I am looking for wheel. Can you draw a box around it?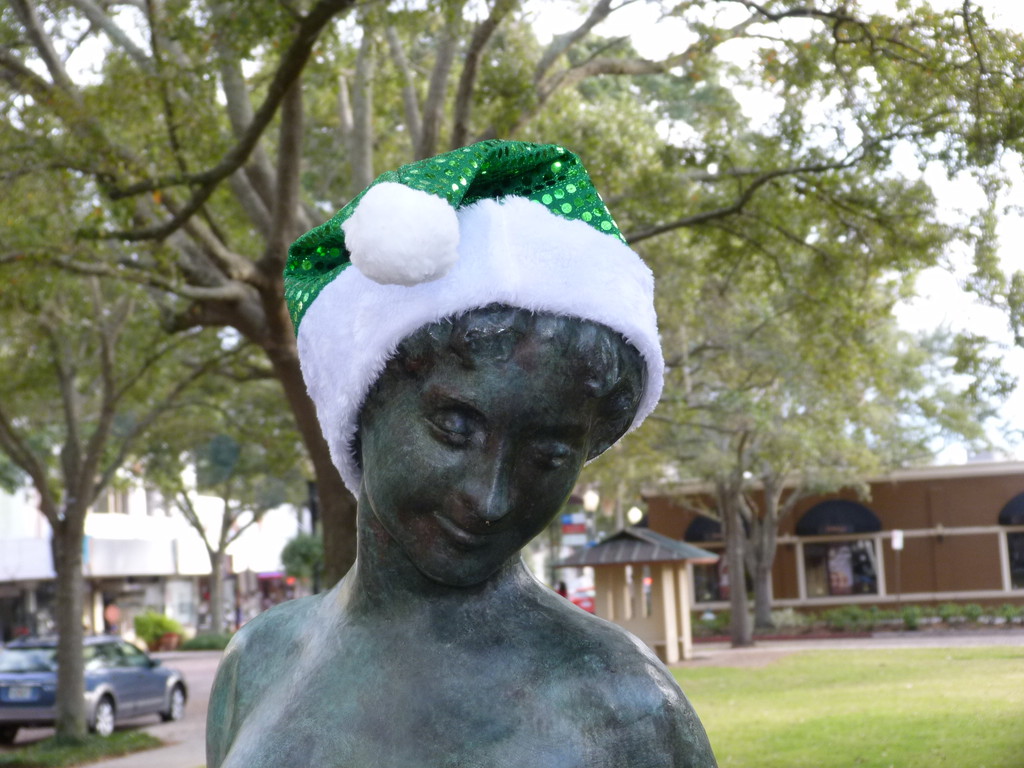
Sure, the bounding box is <box>0,724,19,743</box>.
